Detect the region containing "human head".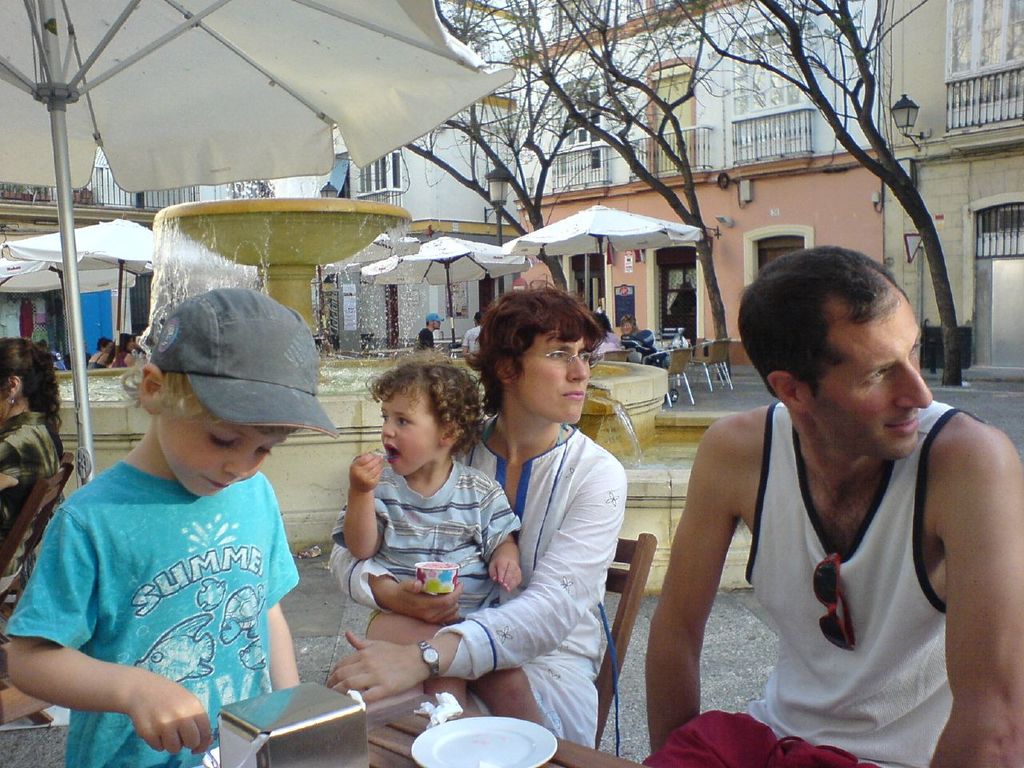
98, 338, 110, 354.
